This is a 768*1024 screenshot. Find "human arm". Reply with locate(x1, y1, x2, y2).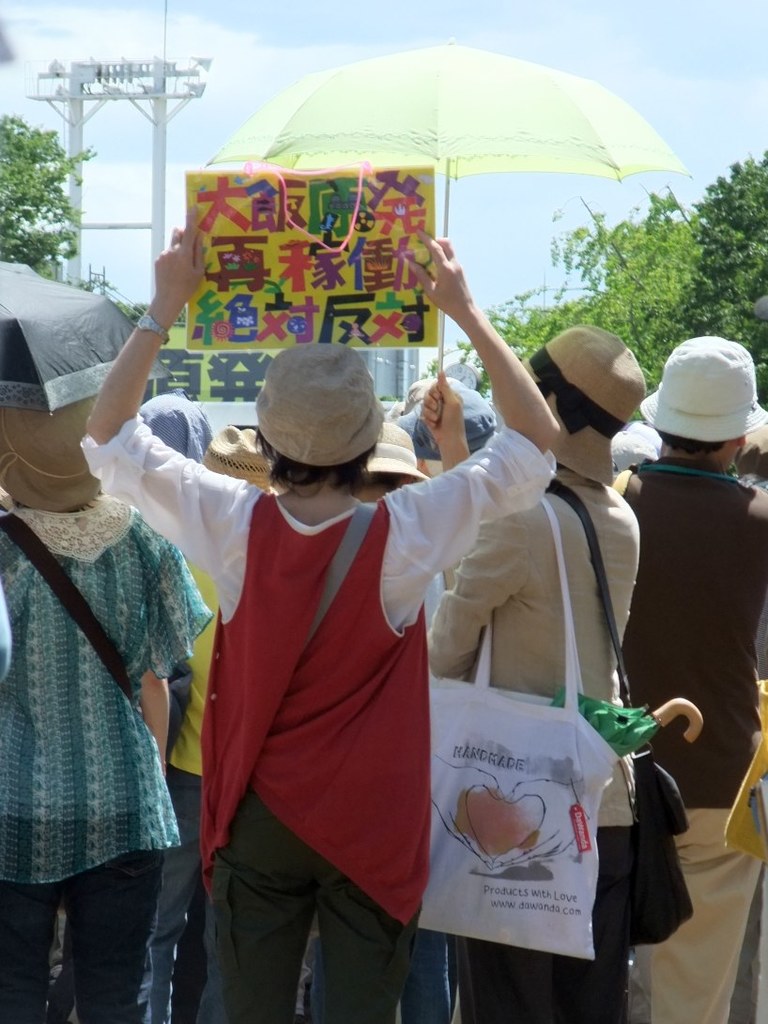
locate(383, 242, 561, 602).
